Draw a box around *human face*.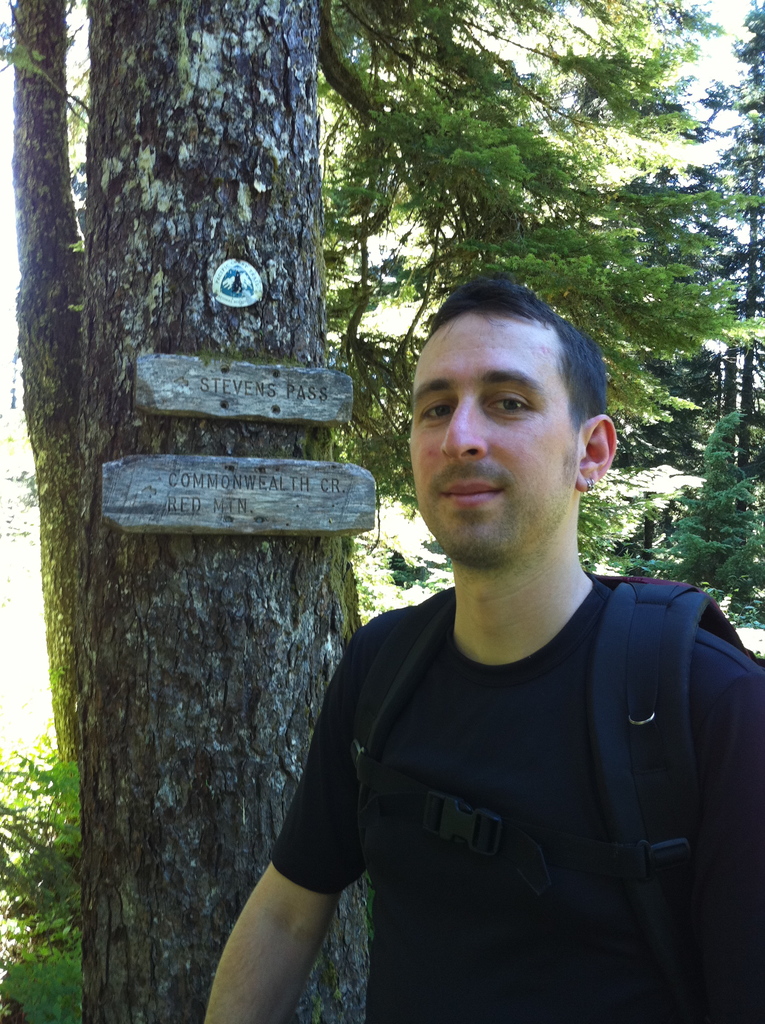
l=409, t=324, r=575, b=552.
